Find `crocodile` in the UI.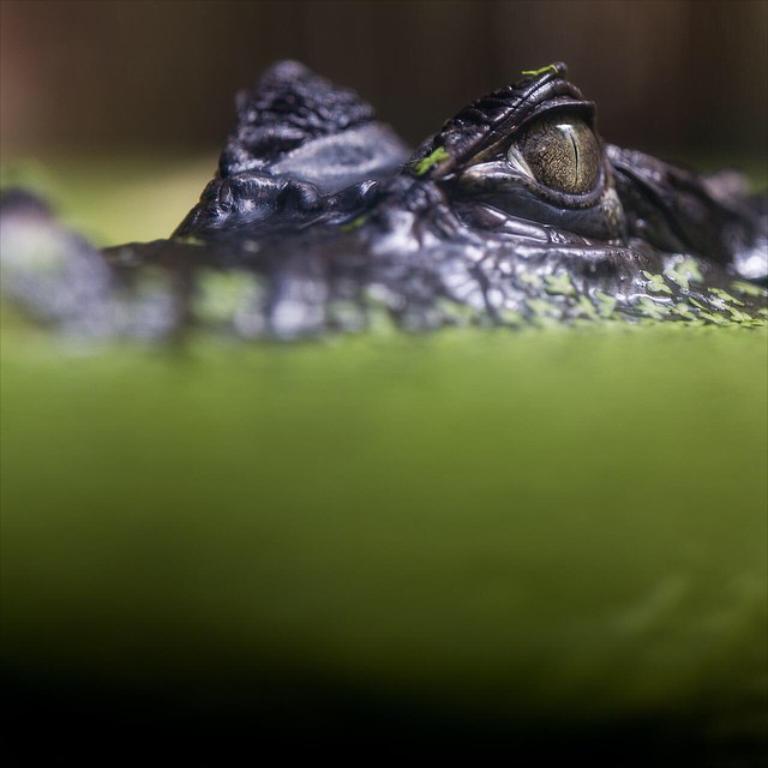
UI element at [0, 62, 767, 331].
